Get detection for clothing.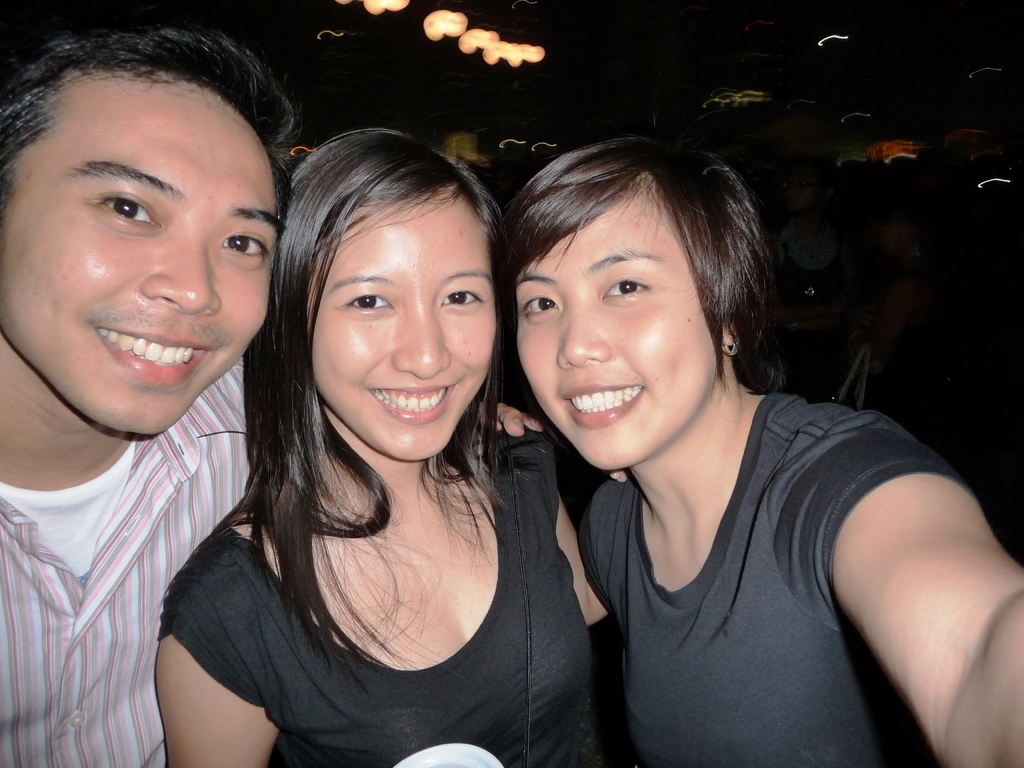
Detection: x1=154 y1=413 x2=602 y2=767.
